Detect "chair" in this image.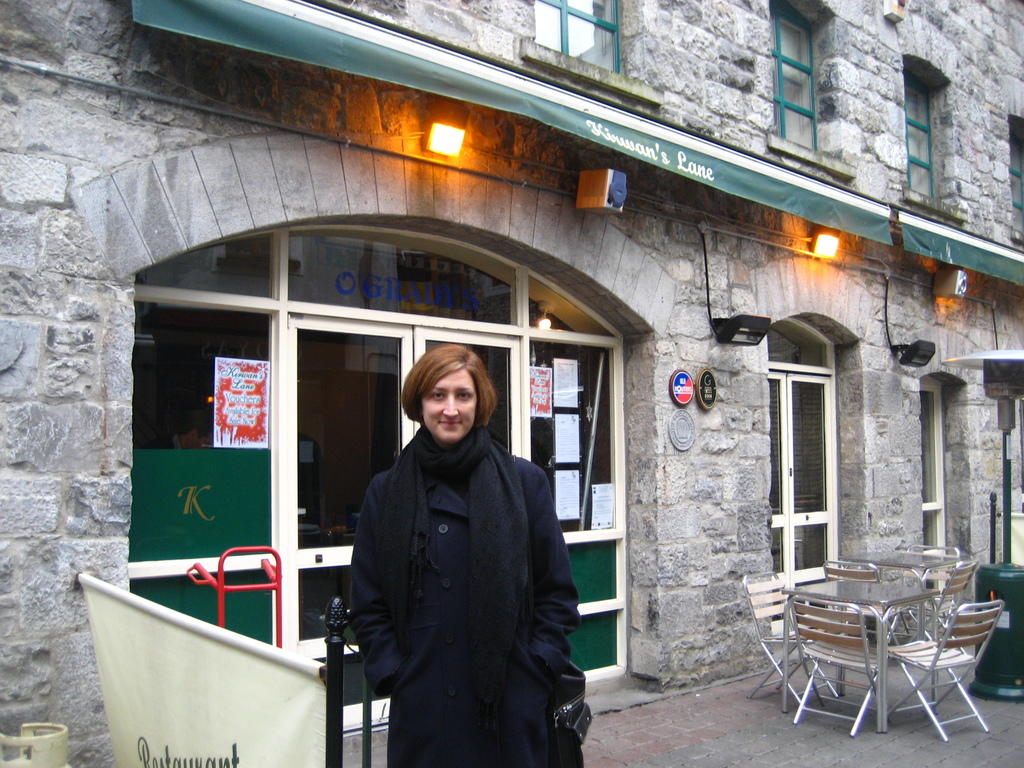
Detection: left=743, top=572, right=836, bottom=698.
